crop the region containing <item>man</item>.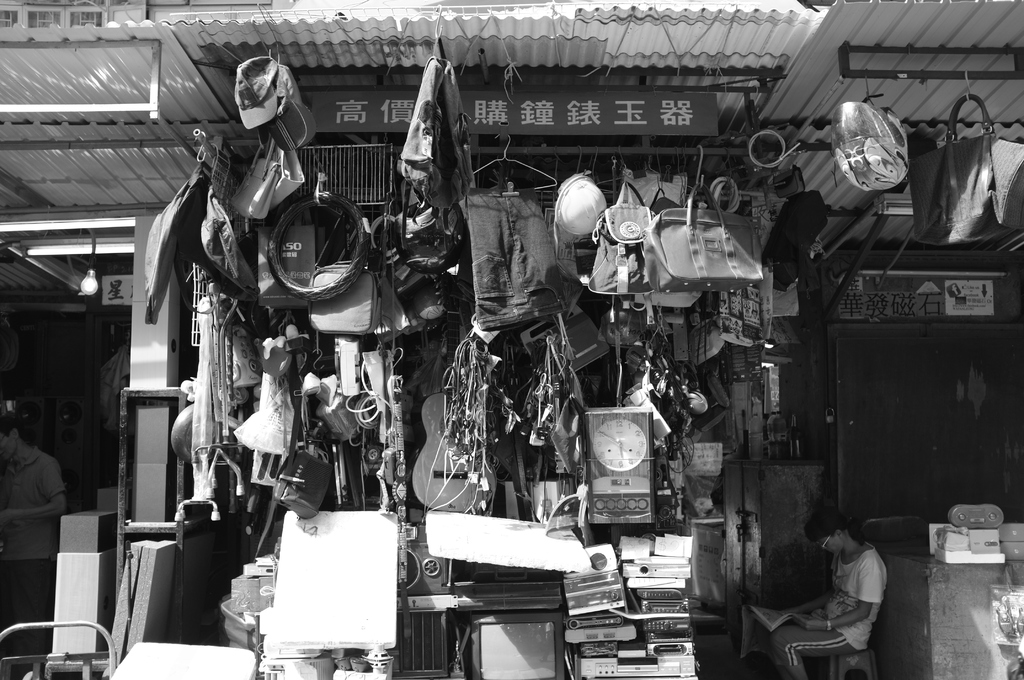
Crop region: {"x1": 0, "y1": 414, "x2": 63, "y2": 654}.
